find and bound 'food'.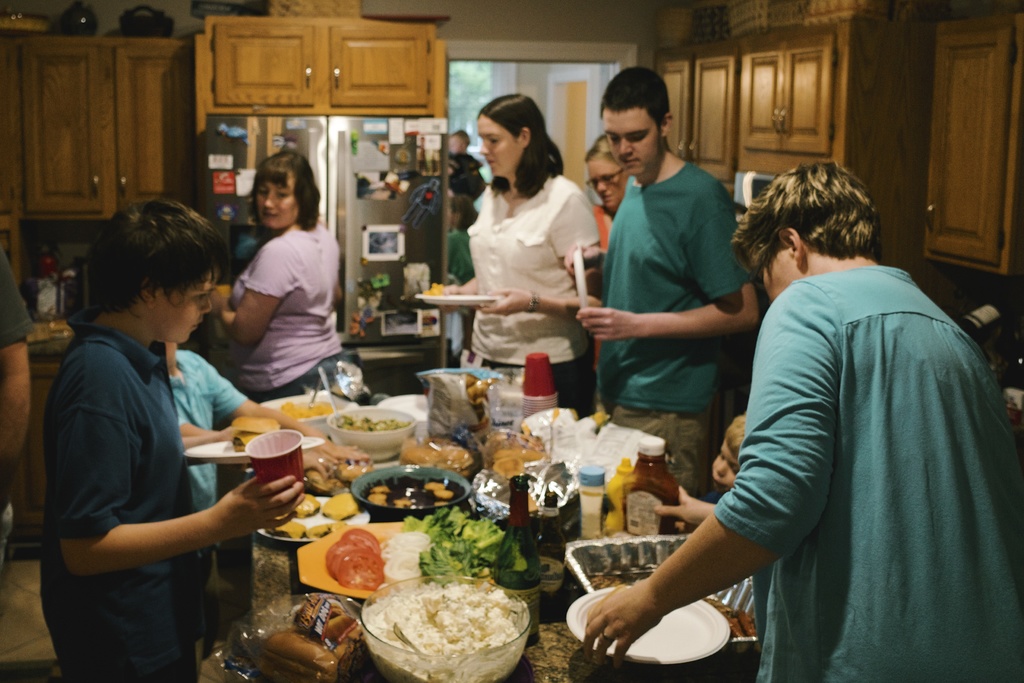
Bound: pyautogui.locateOnScreen(365, 489, 388, 506).
